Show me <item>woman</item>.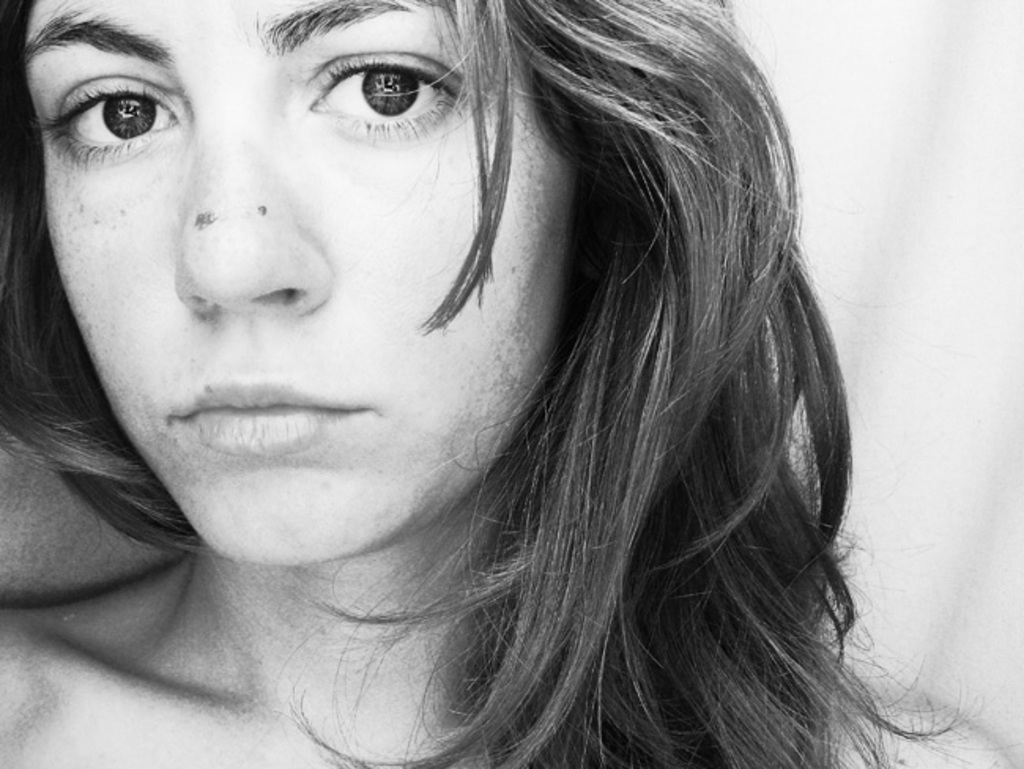
<item>woman</item> is here: bbox=[0, 0, 923, 744].
